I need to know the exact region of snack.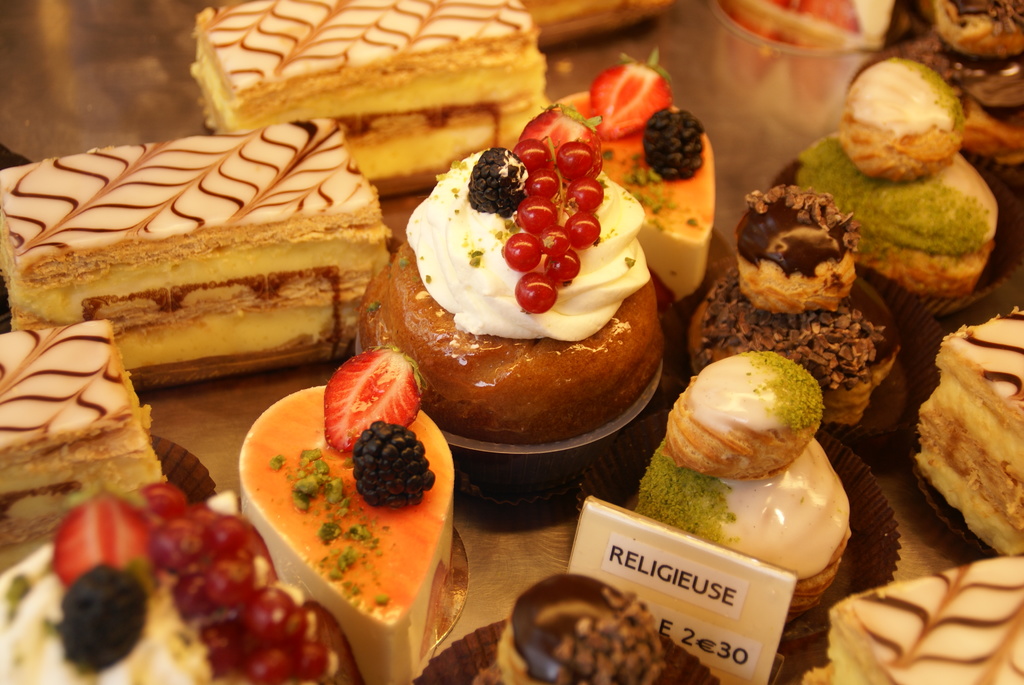
Region: <box>409,571,721,684</box>.
